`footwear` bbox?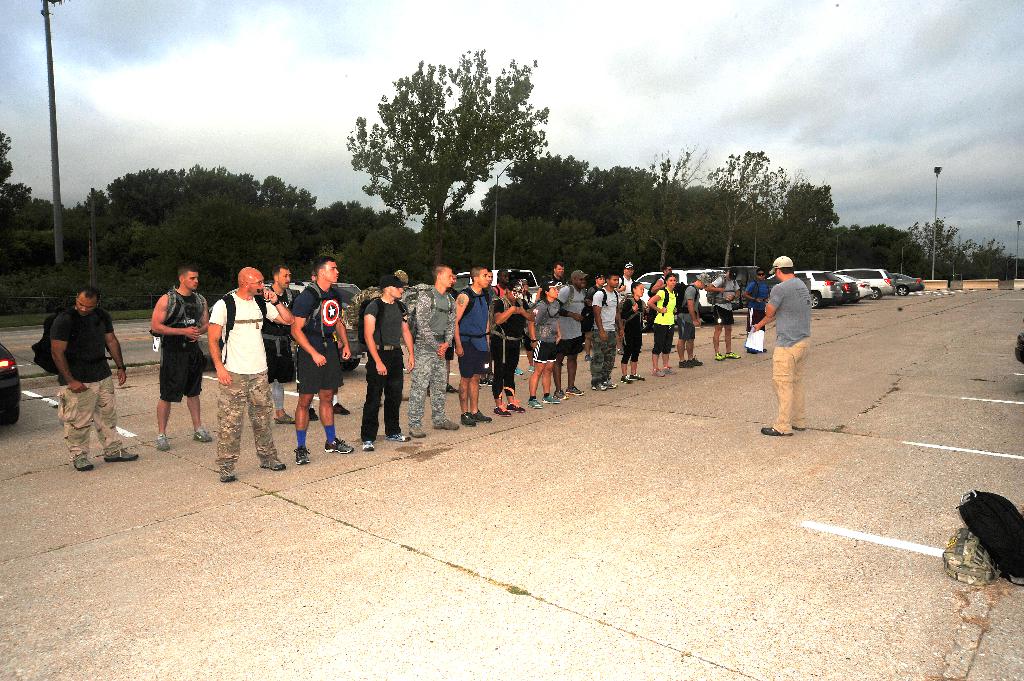
left=543, top=394, right=560, bottom=403
